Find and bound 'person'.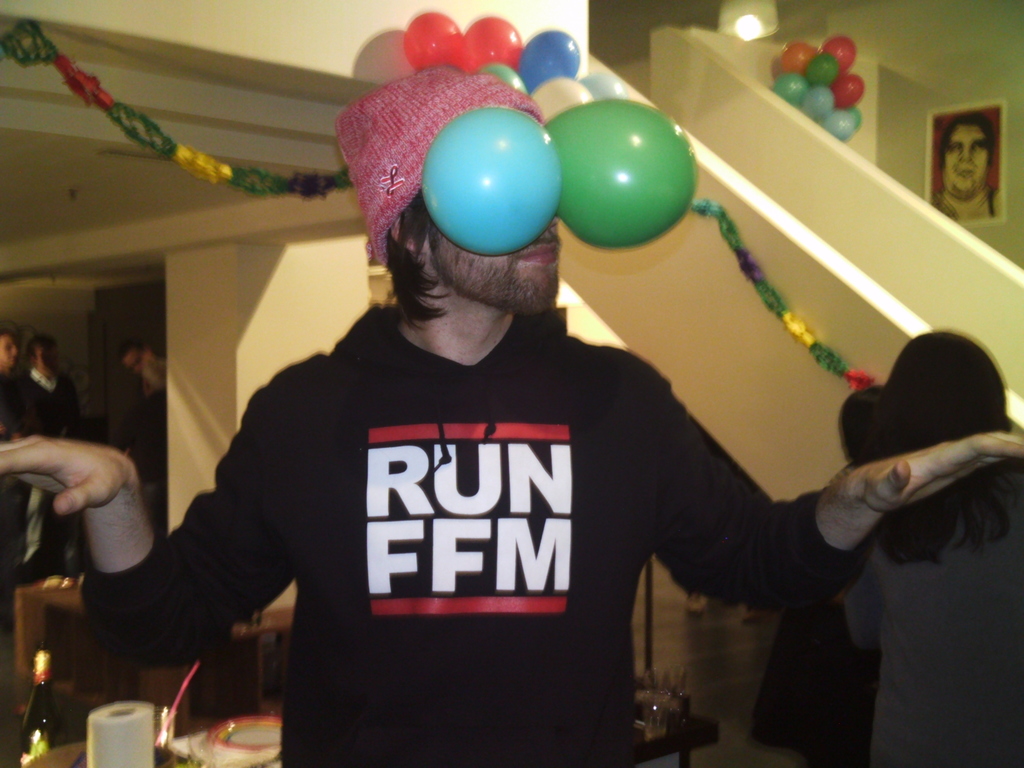
Bound: locate(8, 335, 77, 581).
